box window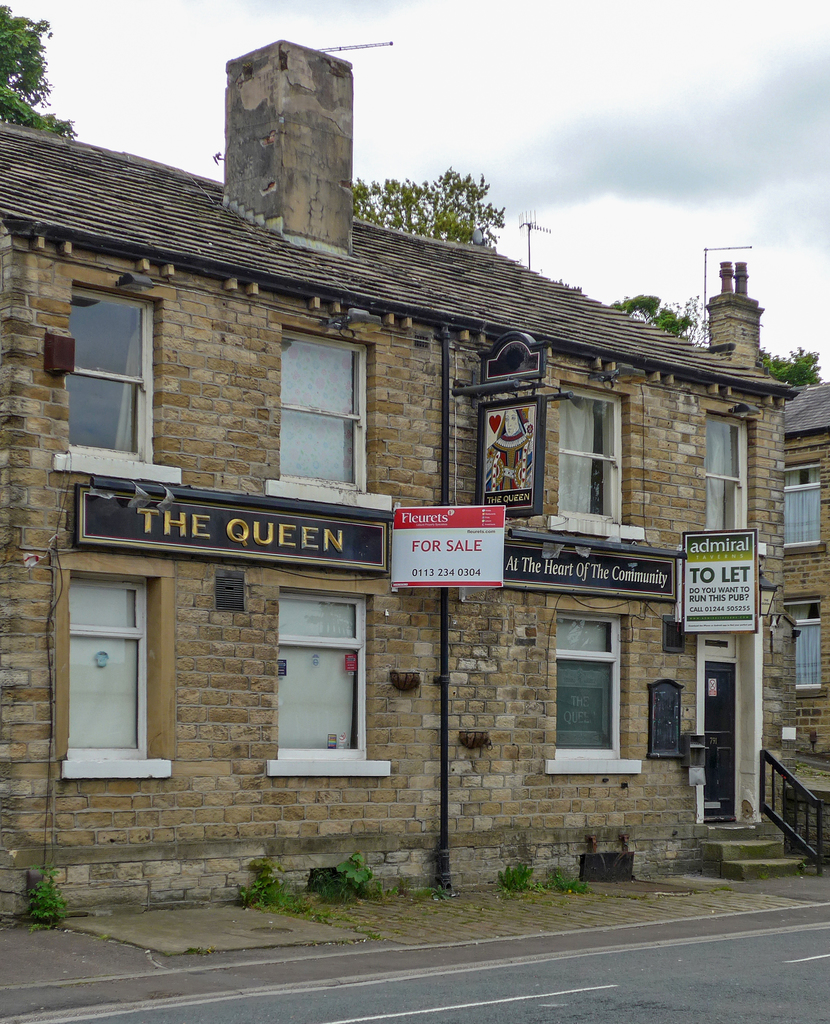
[786,466,821,554]
